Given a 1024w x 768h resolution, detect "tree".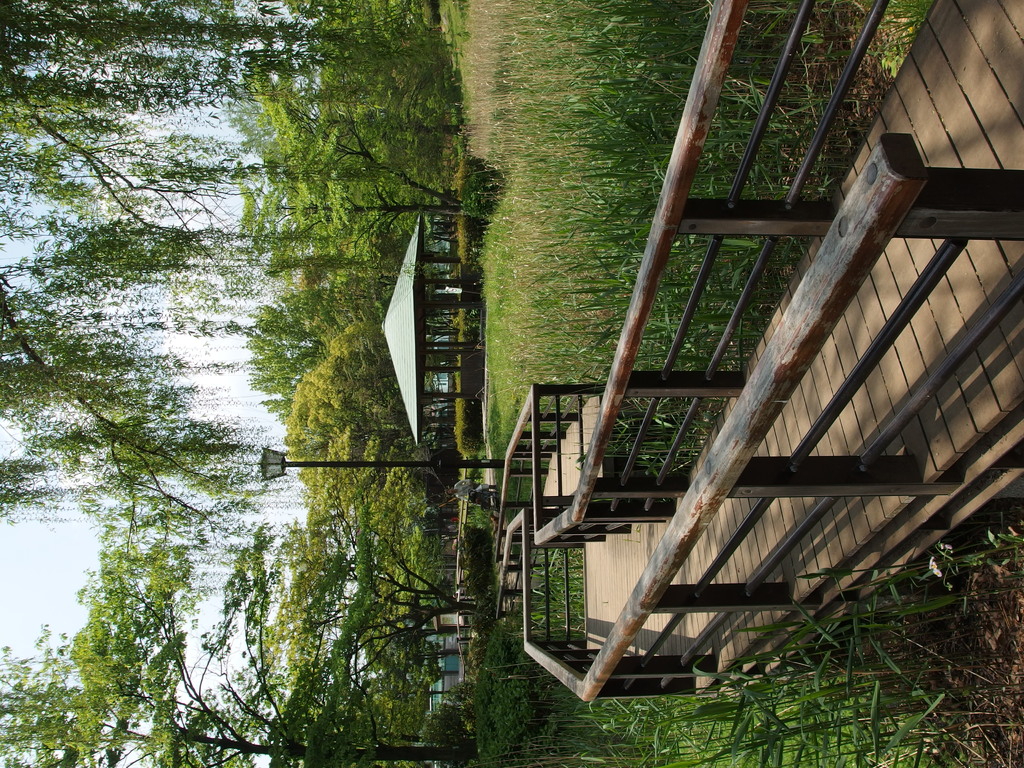
221, 90, 494, 264.
